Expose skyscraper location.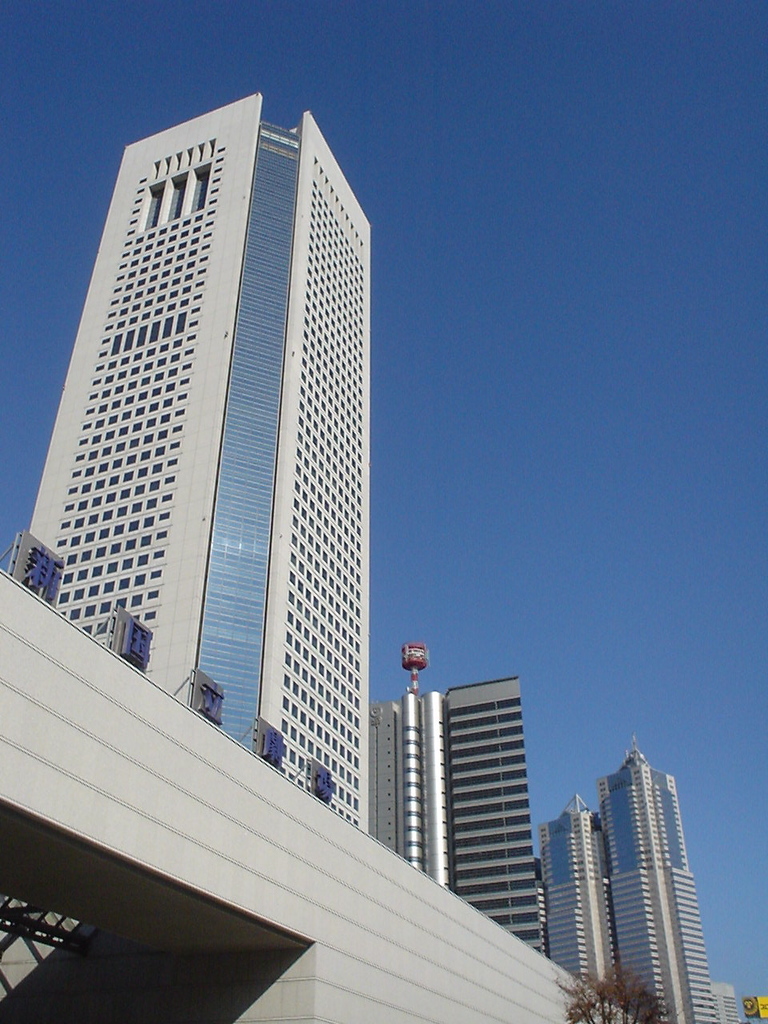
Exposed at [366, 670, 551, 971].
